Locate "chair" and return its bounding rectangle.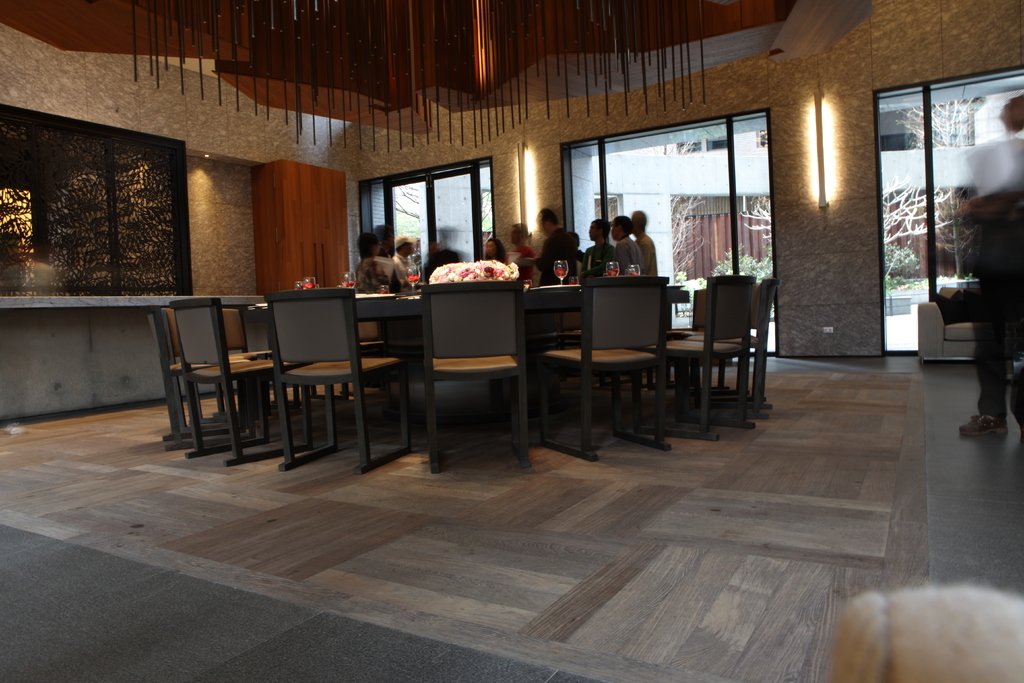
detection(216, 309, 262, 423).
